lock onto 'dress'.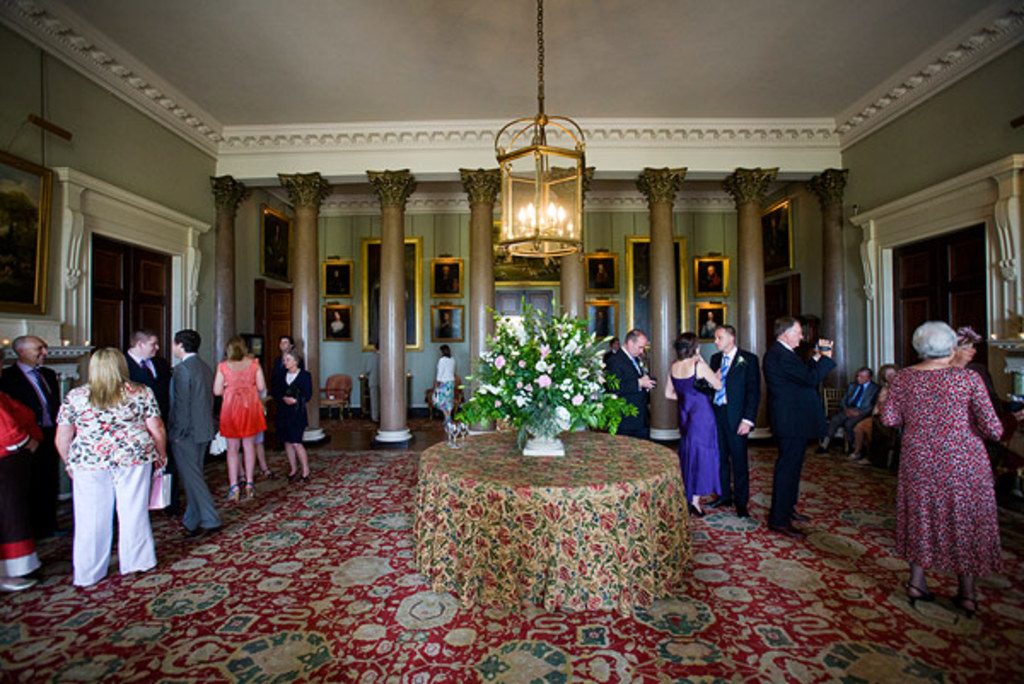
Locked: crop(879, 360, 1007, 578).
